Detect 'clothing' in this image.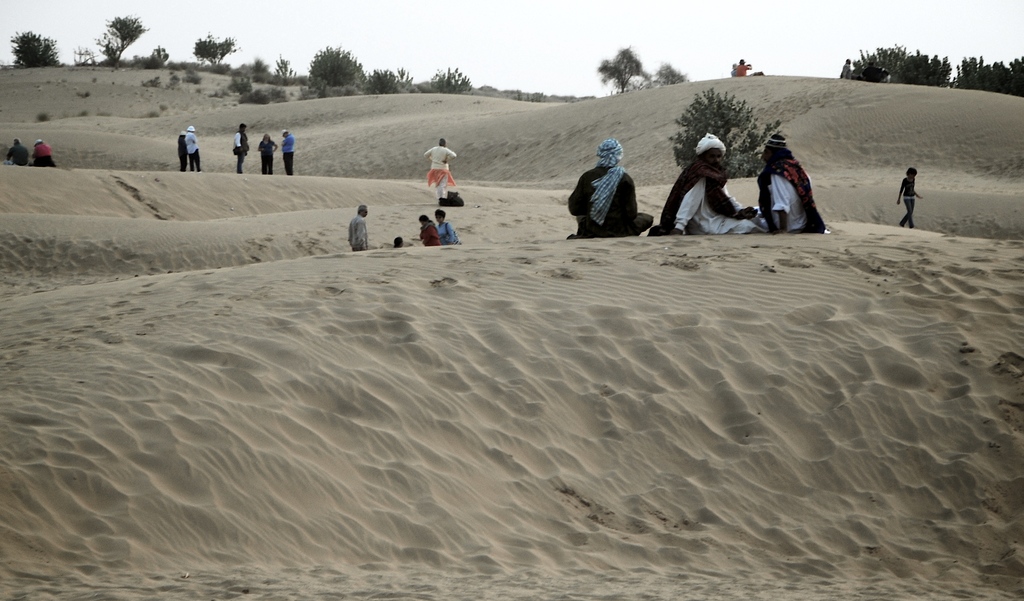
Detection: pyautogui.locateOnScreen(898, 177, 911, 224).
